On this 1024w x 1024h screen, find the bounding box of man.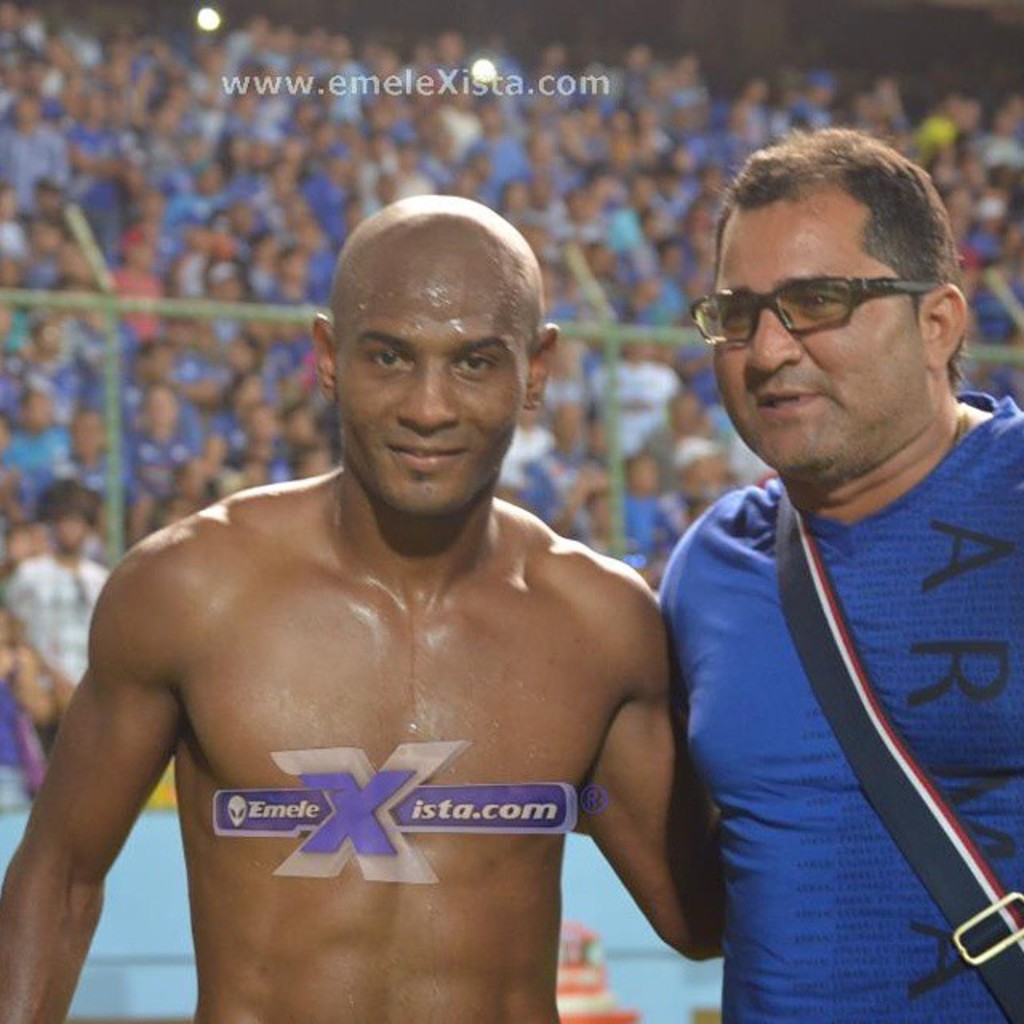
Bounding box: [0, 194, 701, 1022].
